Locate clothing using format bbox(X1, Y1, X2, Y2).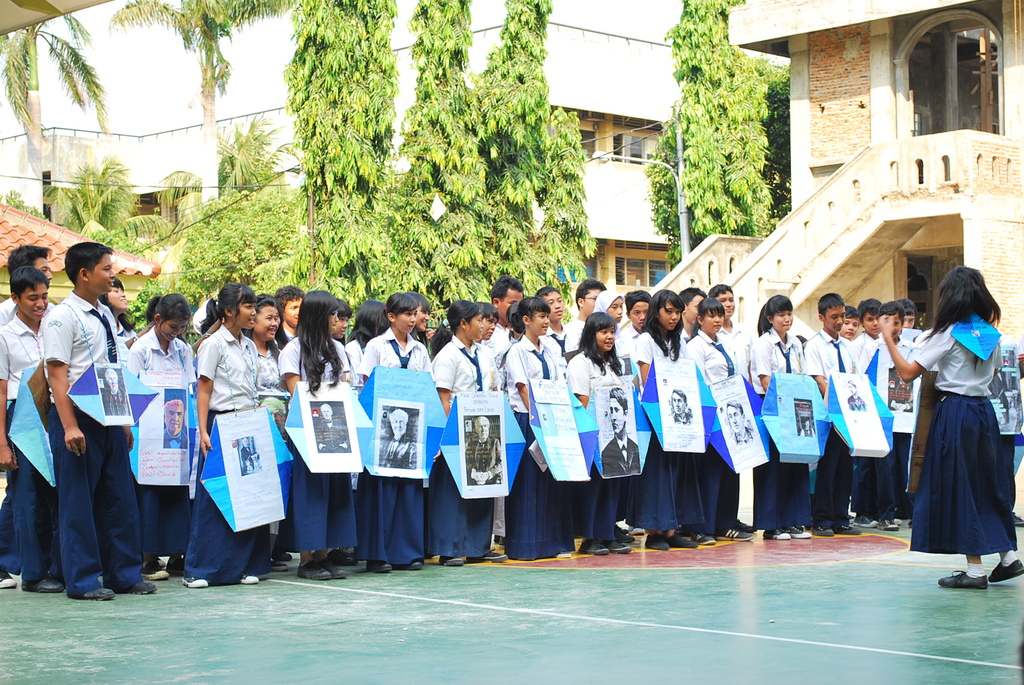
bbox(847, 393, 867, 409).
